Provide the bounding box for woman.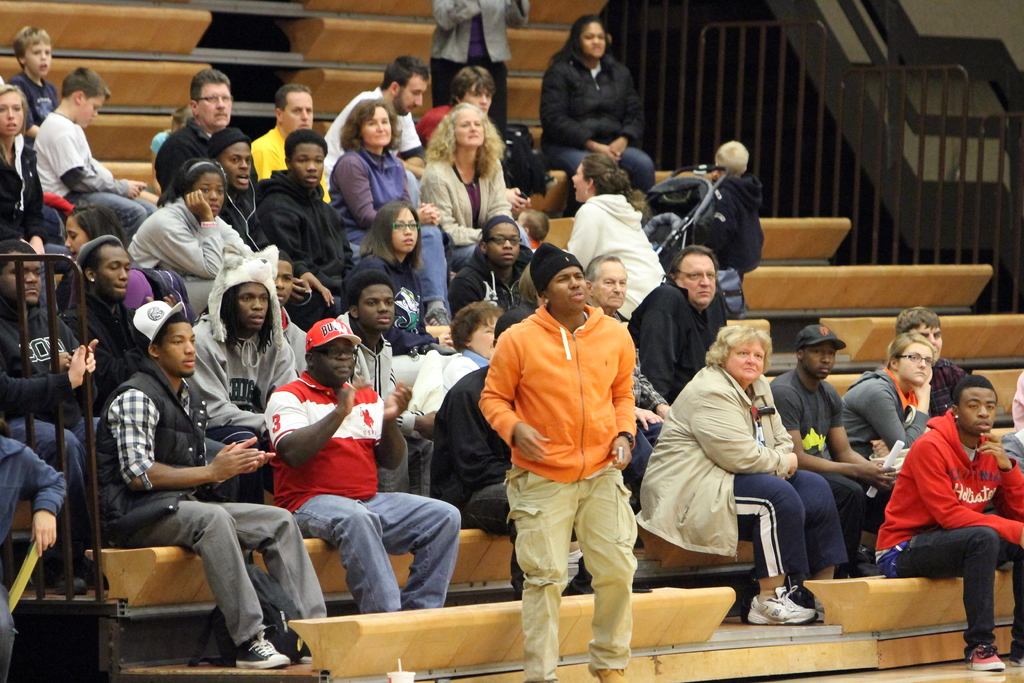
346/206/456/393.
